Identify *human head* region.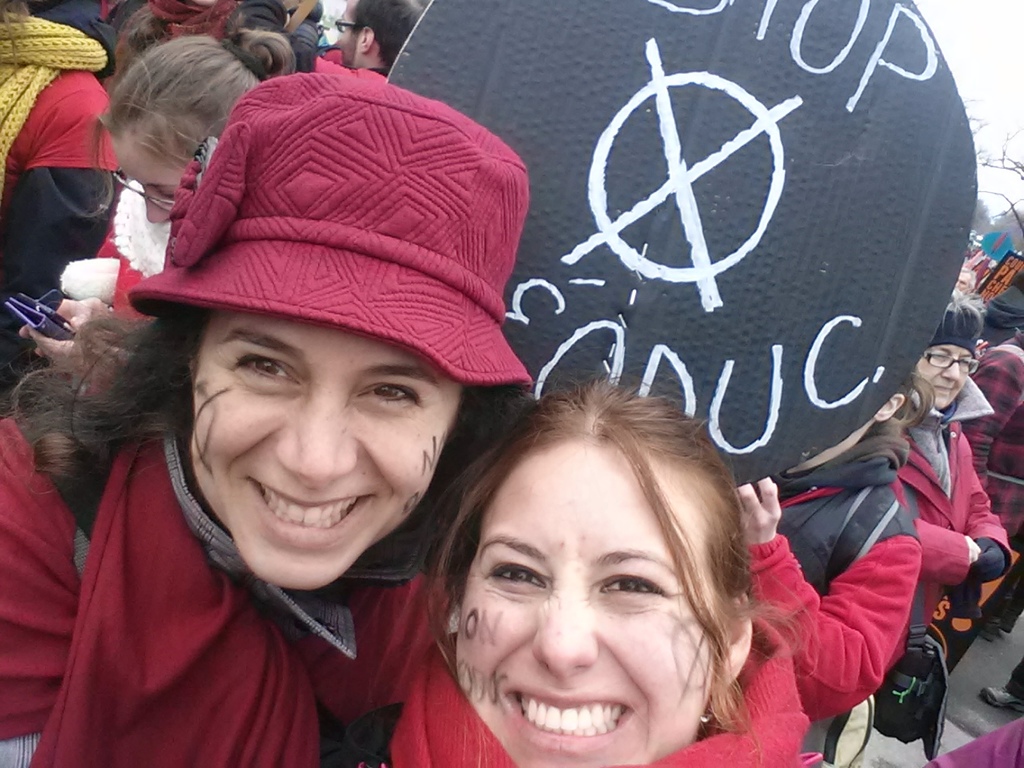
Region: 778/365/921/479.
